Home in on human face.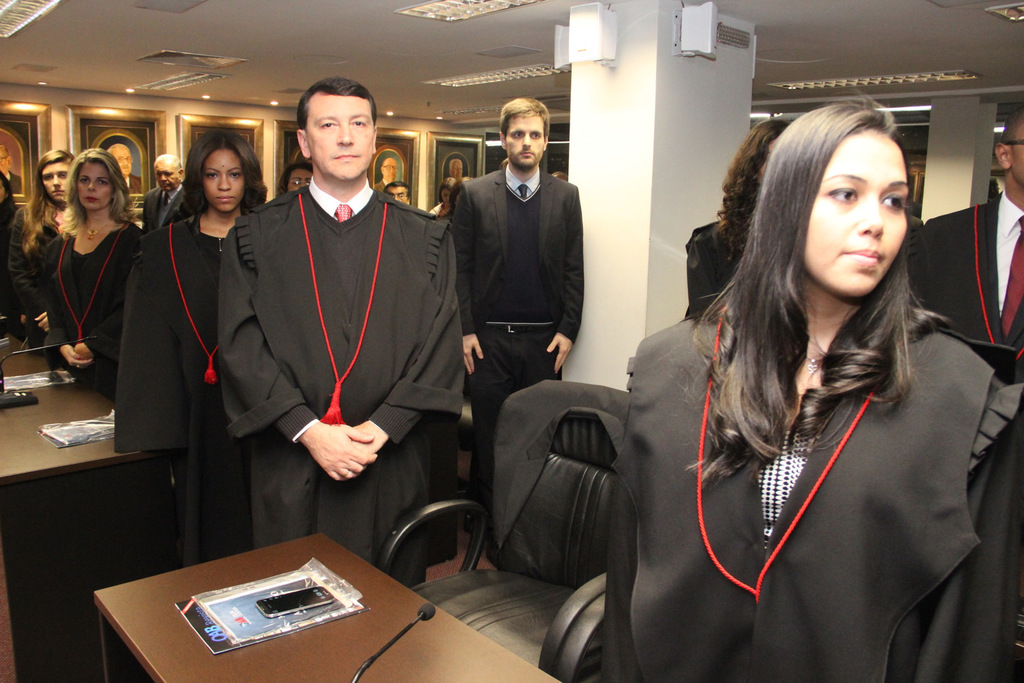
Homed in at bbox(1014, 115, 1023, 187).
